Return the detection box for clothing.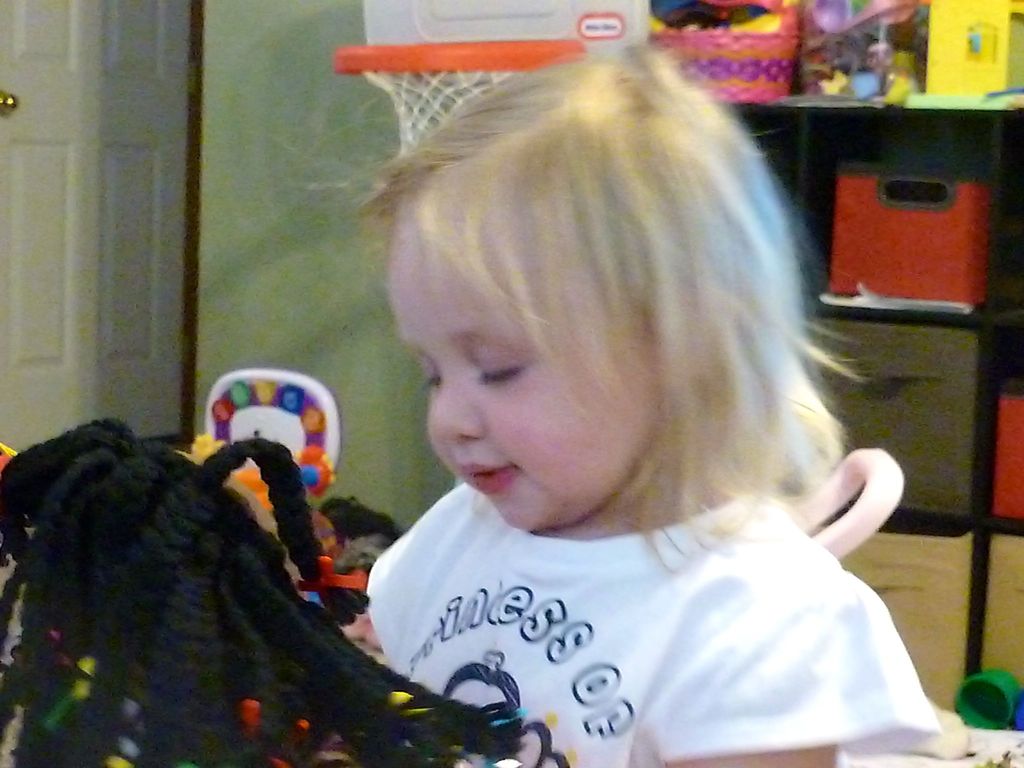
x1=318 y1=420 x2=970 y2=753.
